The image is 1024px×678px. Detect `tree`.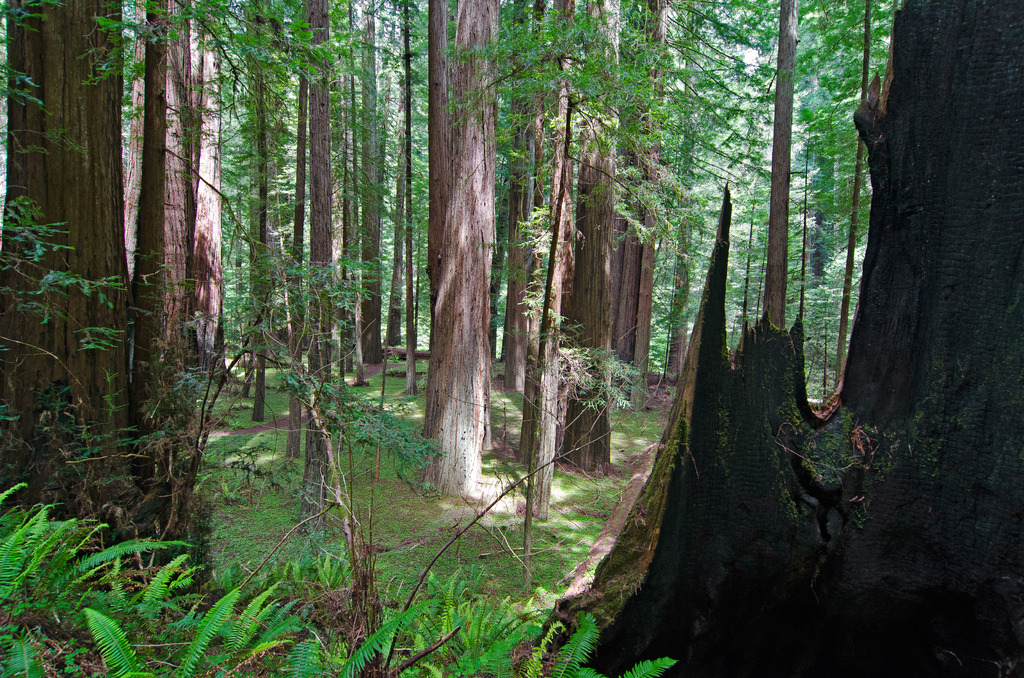
Detection: 817/9/1016/549.
